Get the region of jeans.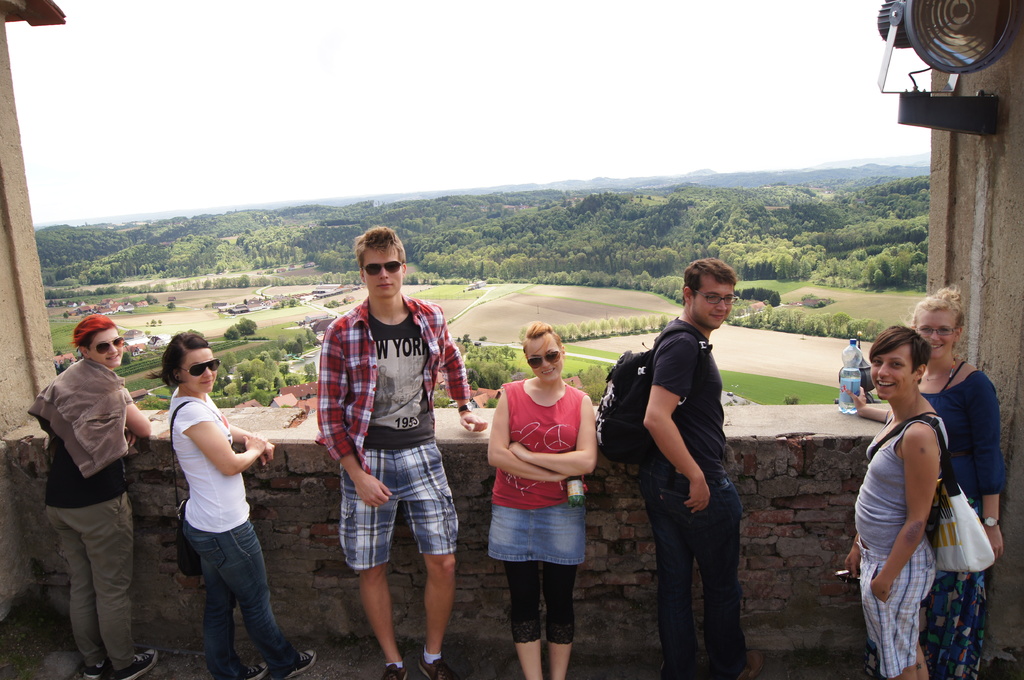
region(637, 468, 745, 679).
